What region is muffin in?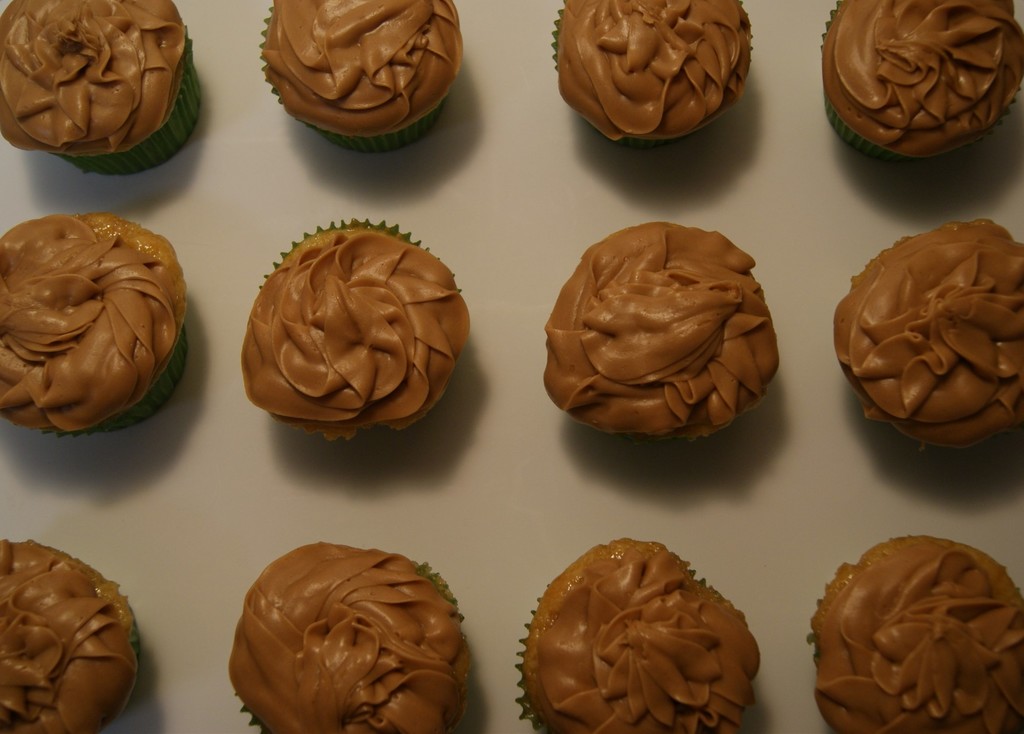
crop(261, 0, 458, 156).
